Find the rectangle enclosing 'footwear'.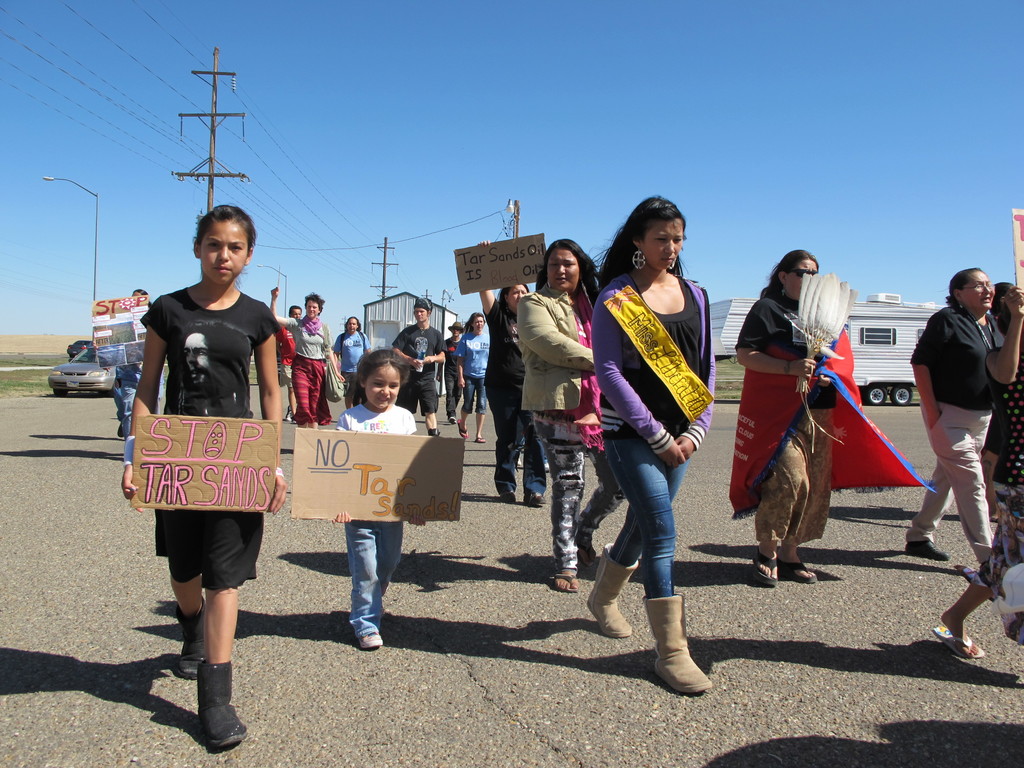
[118,422,124,437].
